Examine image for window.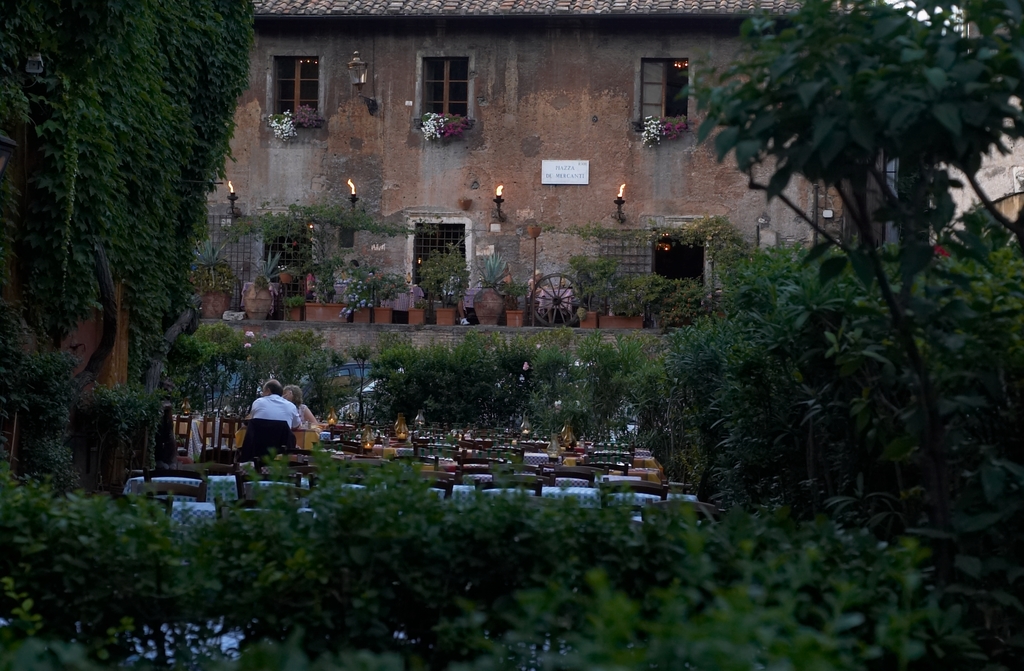
Examination result: 641/59/690/115.
